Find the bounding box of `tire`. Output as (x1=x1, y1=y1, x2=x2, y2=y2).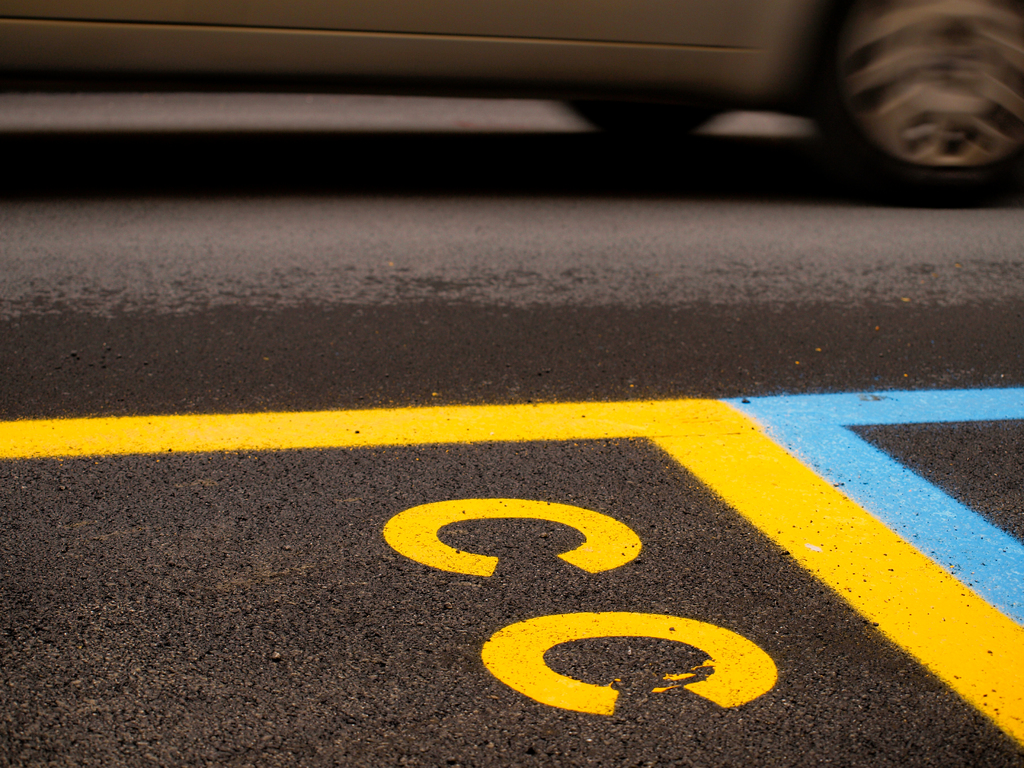
(x1=831, y1=9, x2=1021, y2=179).
